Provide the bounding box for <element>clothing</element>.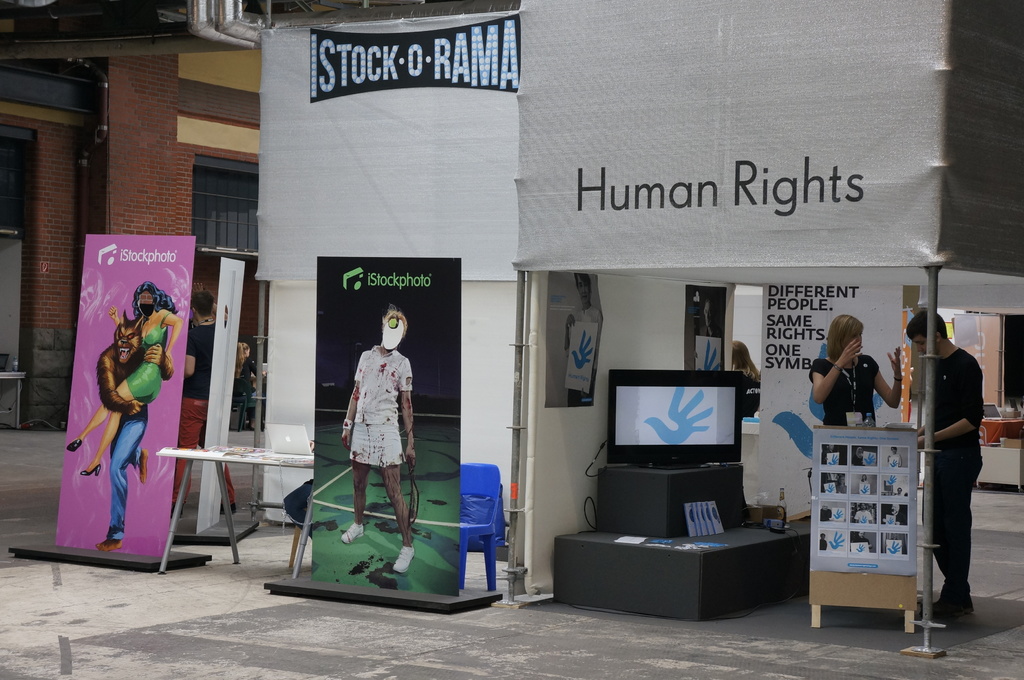
x1=575, y1=295, x2=602, y2=404.
